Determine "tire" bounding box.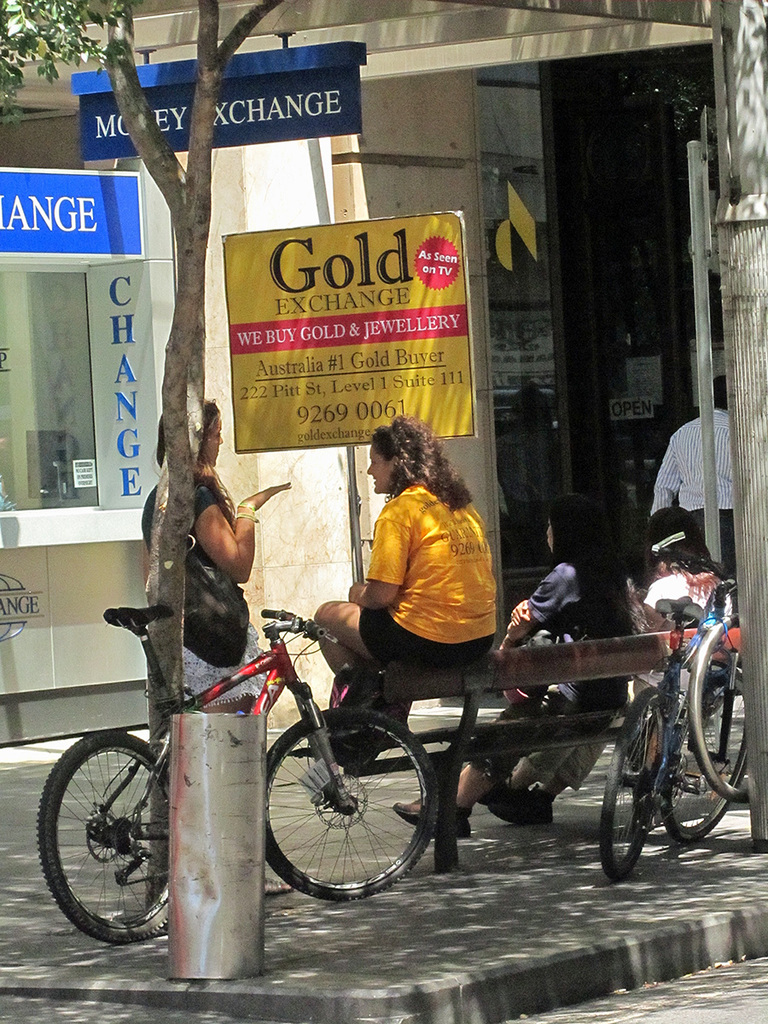
Determined: <box>40,719,189,947</box>.
